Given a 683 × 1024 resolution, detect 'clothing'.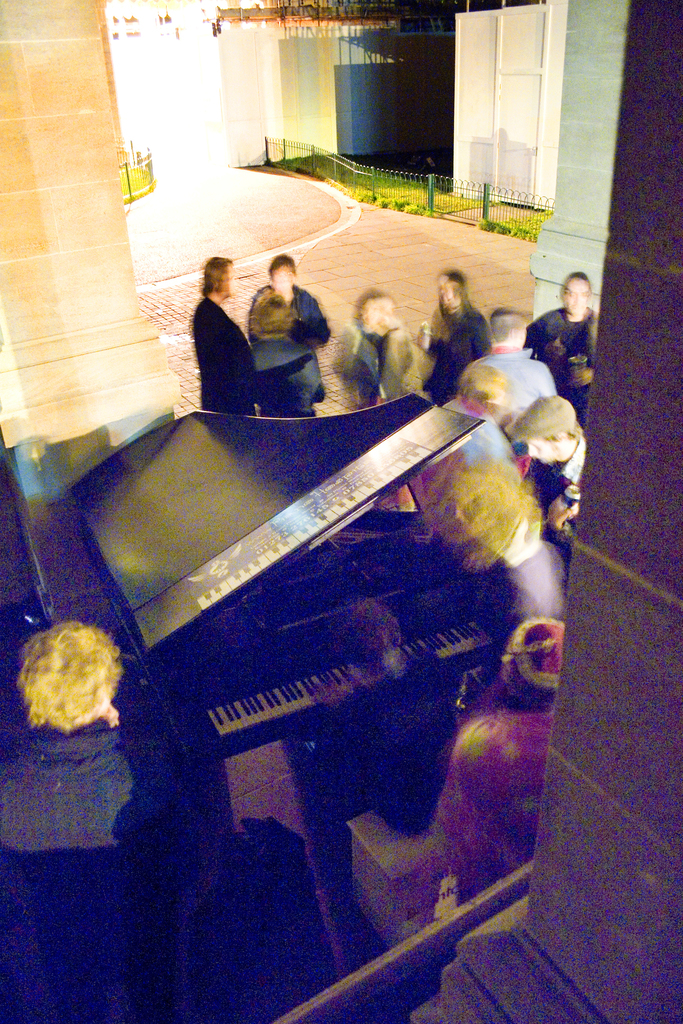
Rect(248, 282, 334, 350).
